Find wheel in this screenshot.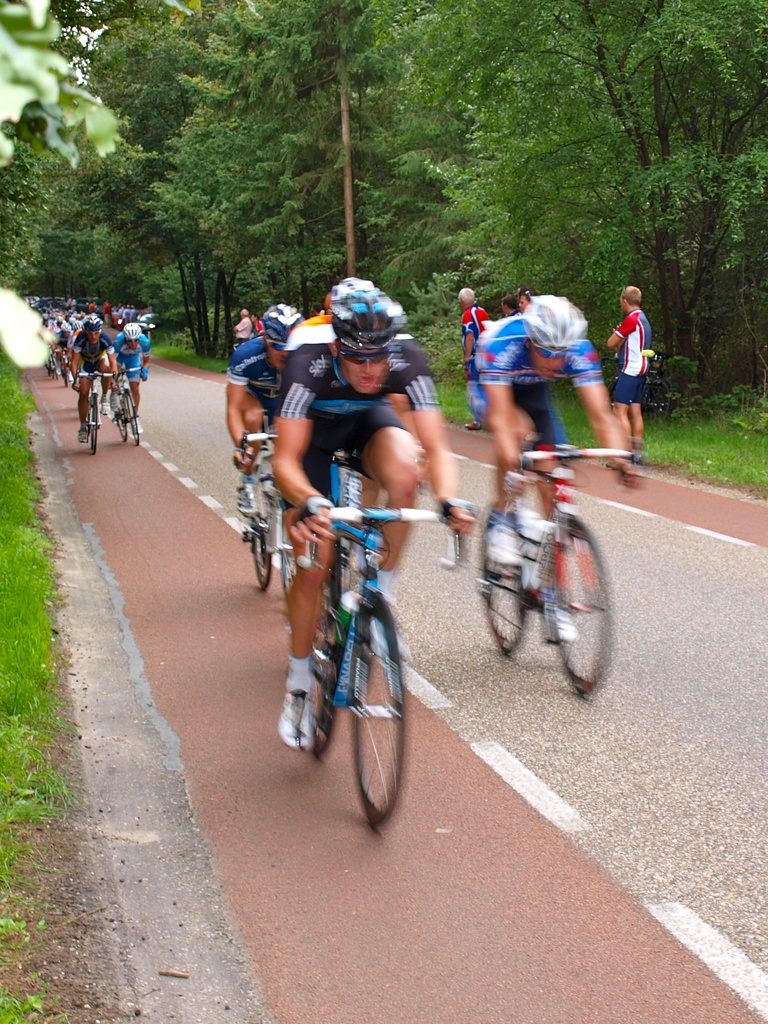
The bounding box for wheel is 337,648,409,816.
